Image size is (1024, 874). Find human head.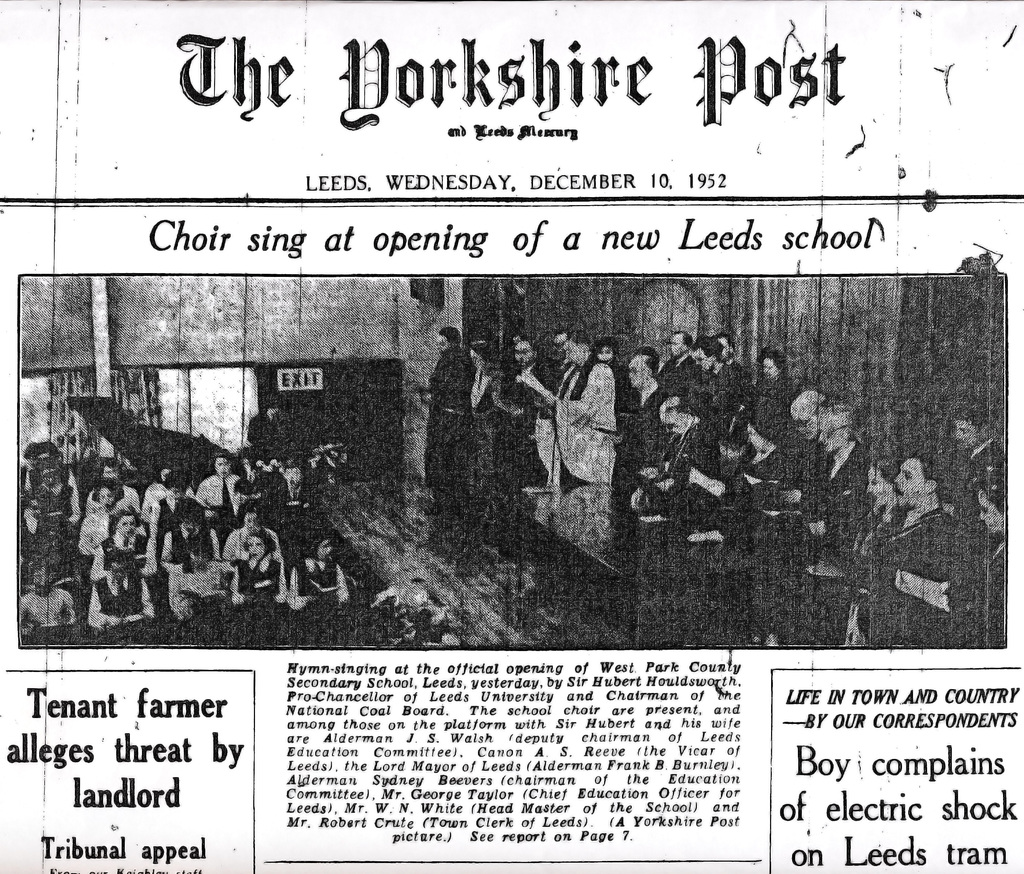
rect(863, 459, 892, 512).
